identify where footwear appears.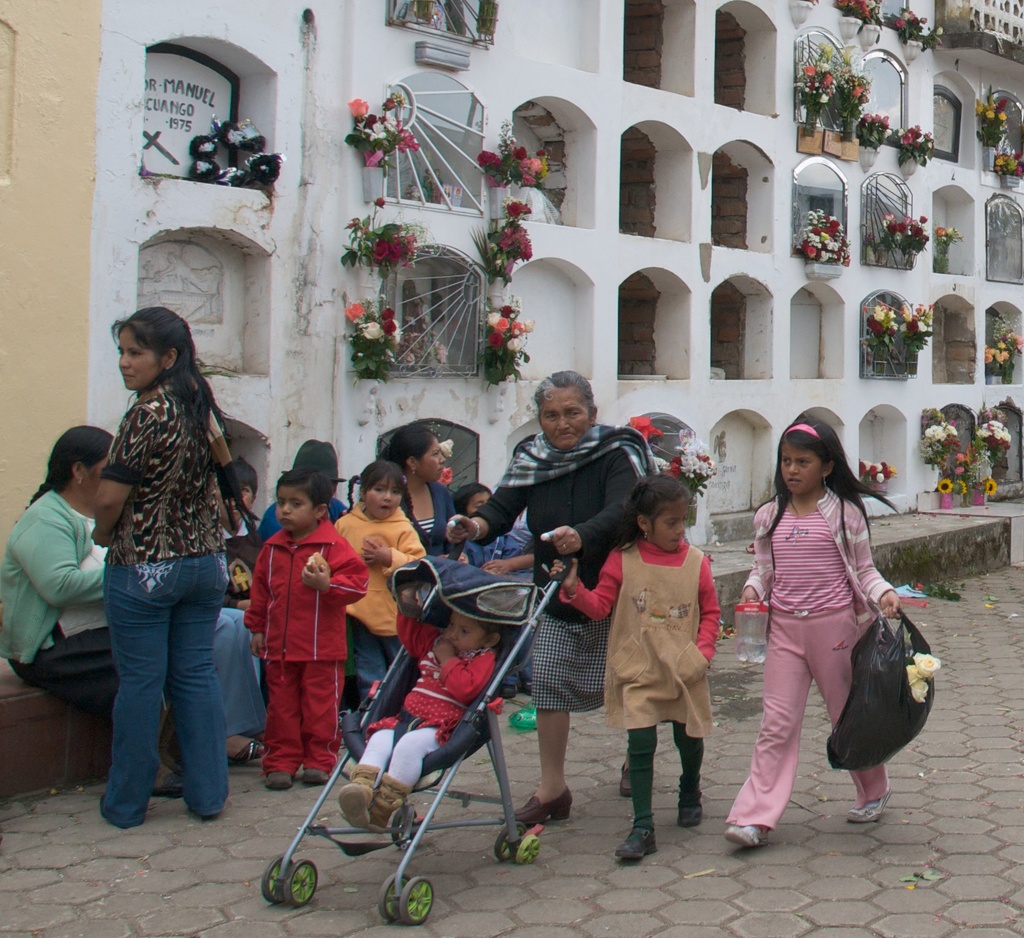
Appears at [335, 763, 381, 828].
